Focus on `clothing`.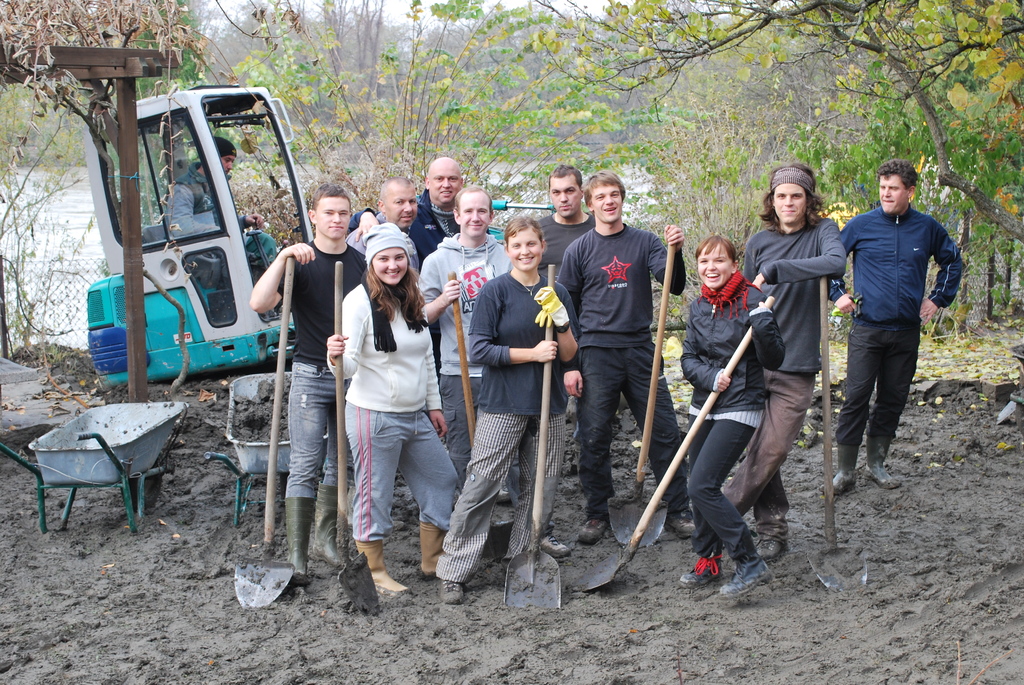
Focused at l=829, t=205, r=963, b=469.
